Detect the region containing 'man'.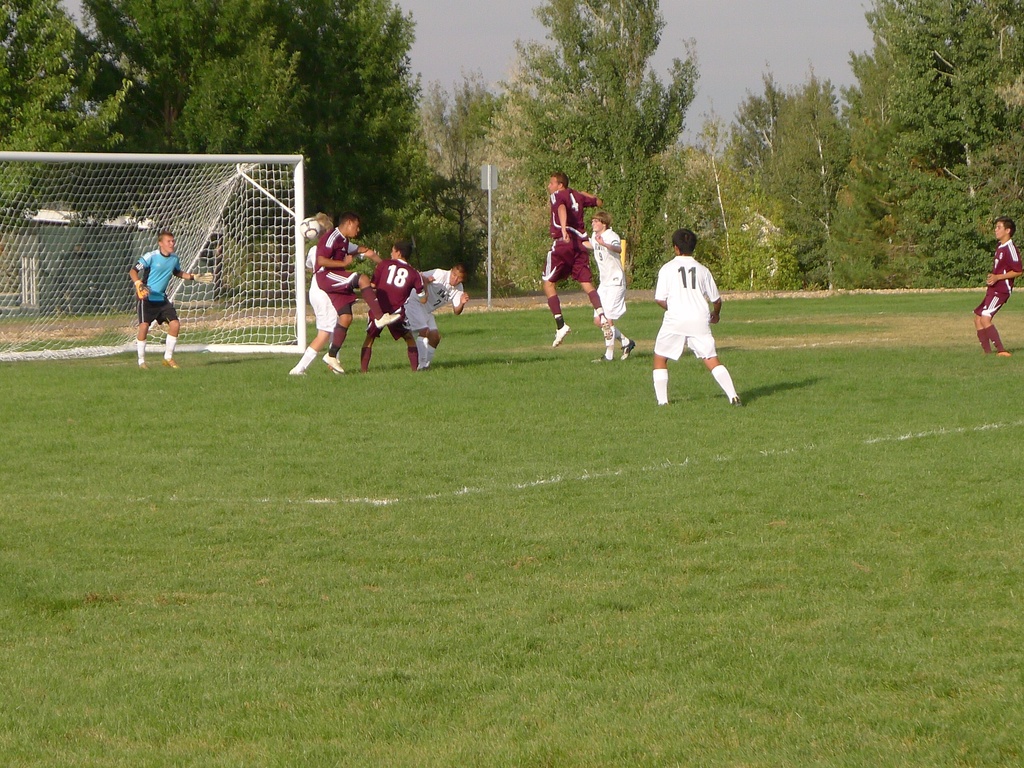
(540, 172, 613, 347).
